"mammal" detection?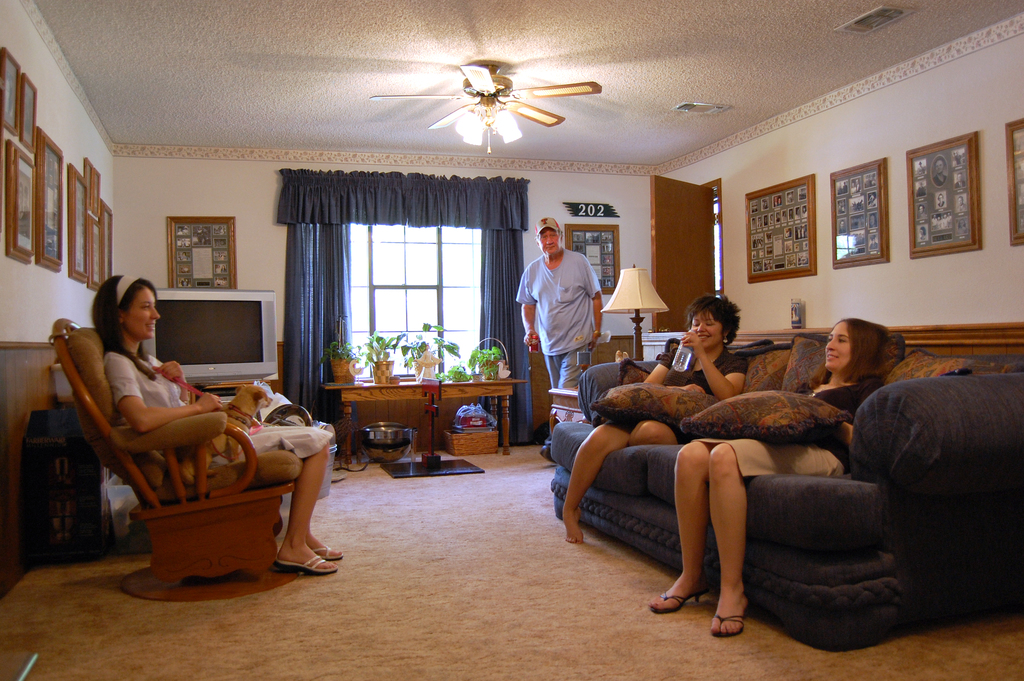
[left=147, top=385, right=276, bottom=482]
